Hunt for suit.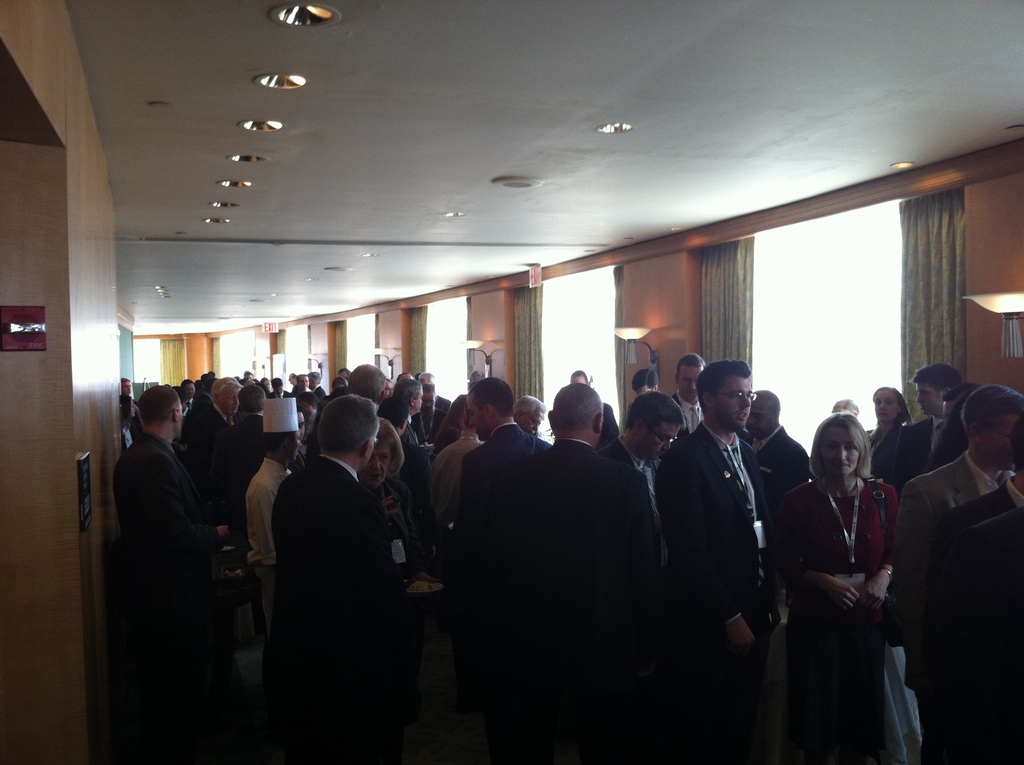
Hunted down at detection(437, 394, 448, 415).
